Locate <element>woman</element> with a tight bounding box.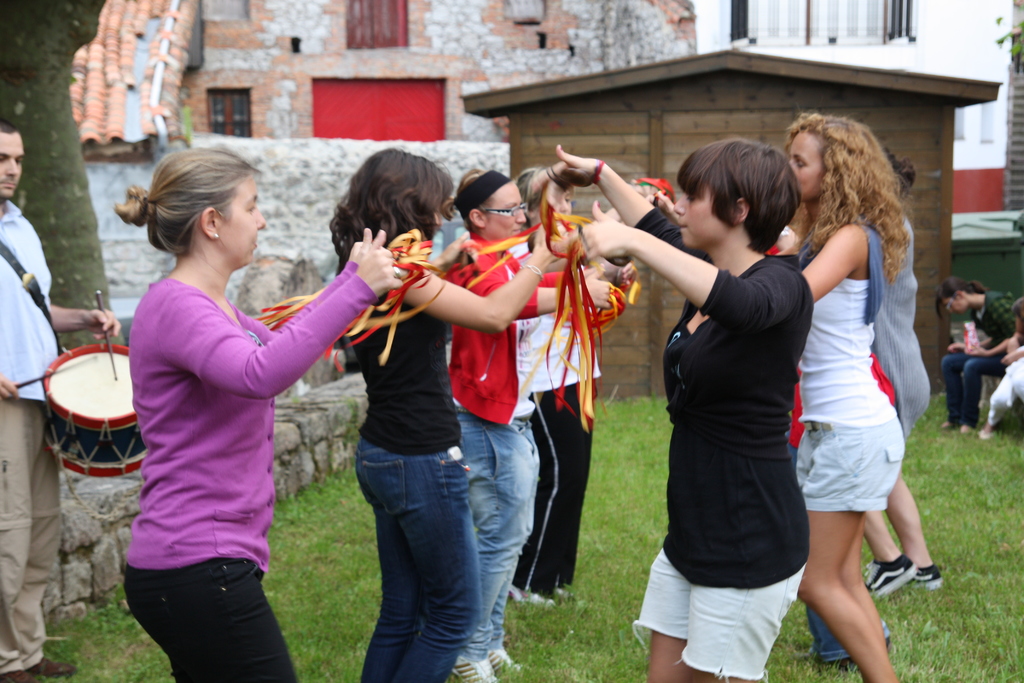
(left=780, top=110, right=908, bottom=682).
